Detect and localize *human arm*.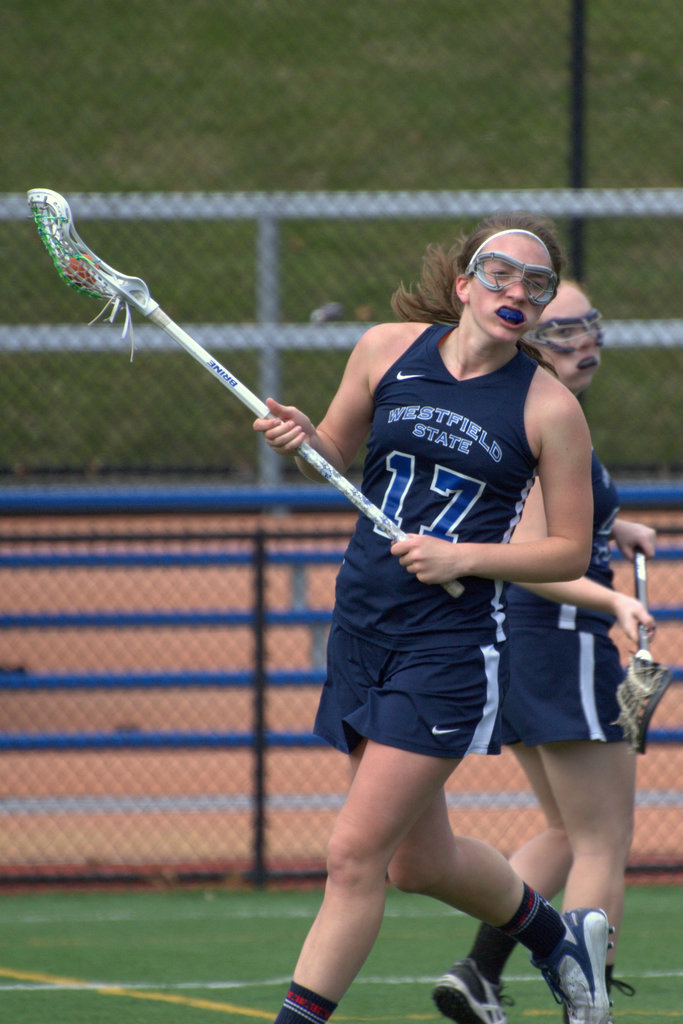
Localized at bbox=(390, 391, 585, 579).
